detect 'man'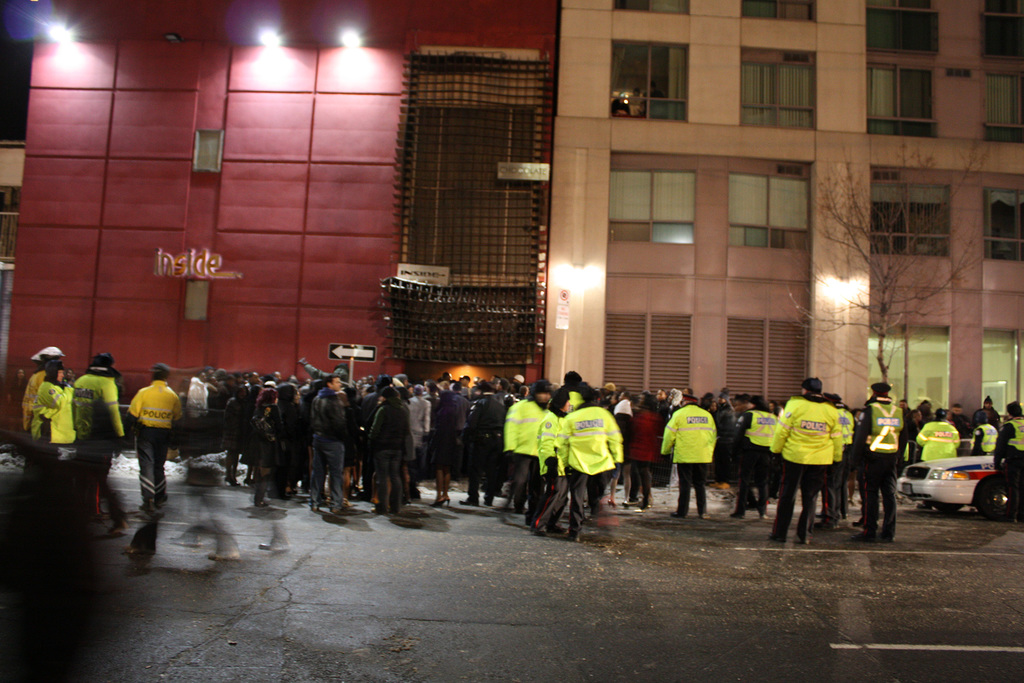
bbox(108, 354, 186, 532)
